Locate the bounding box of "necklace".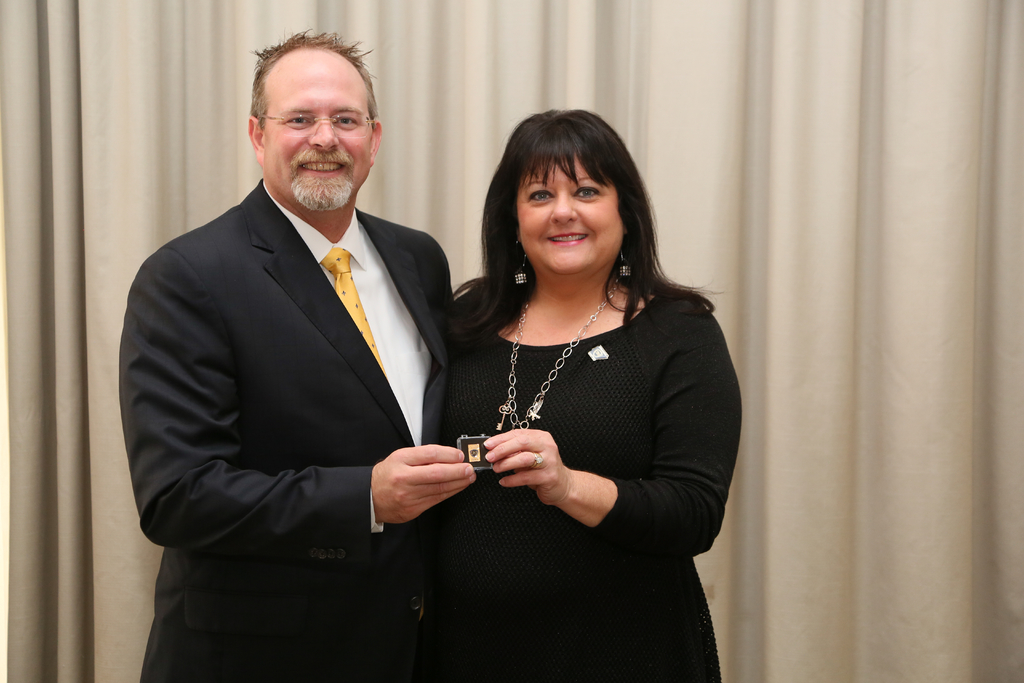
Bounding box: [x1=511, y1=282, x2=623, y2=438].
